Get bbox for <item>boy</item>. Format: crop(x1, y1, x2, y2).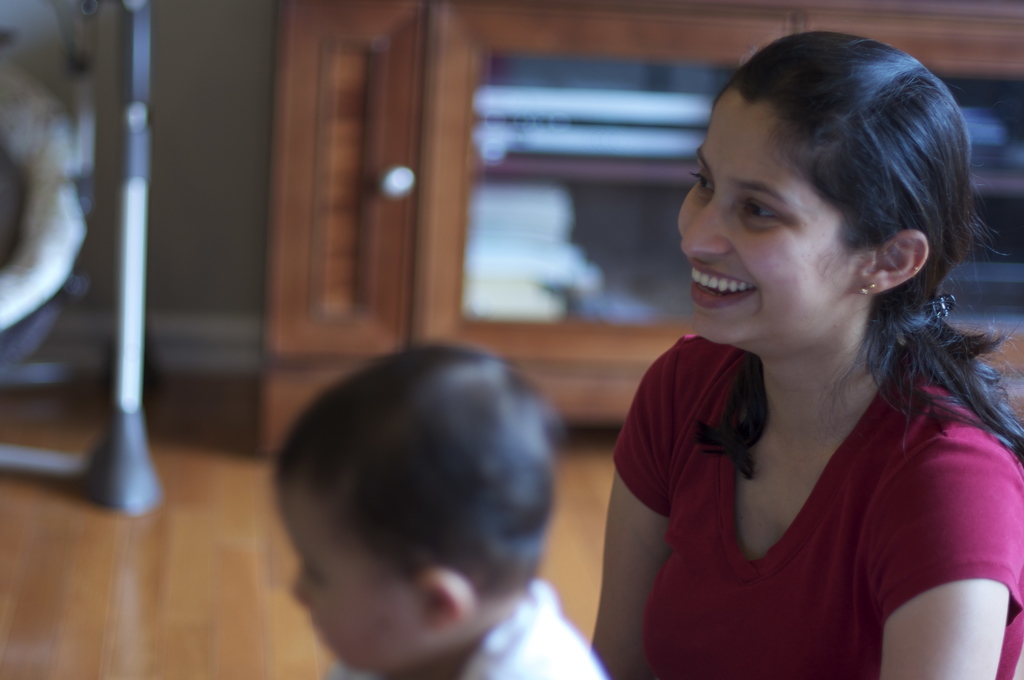
crop(233, 351, 627, 679).
